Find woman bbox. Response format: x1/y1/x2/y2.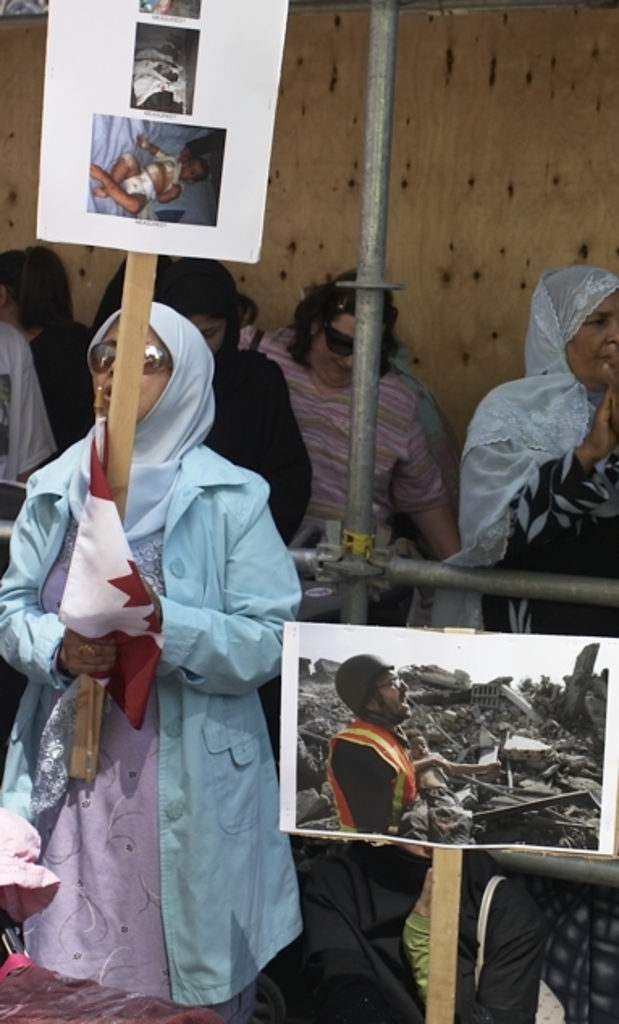
446/262/617/636.
